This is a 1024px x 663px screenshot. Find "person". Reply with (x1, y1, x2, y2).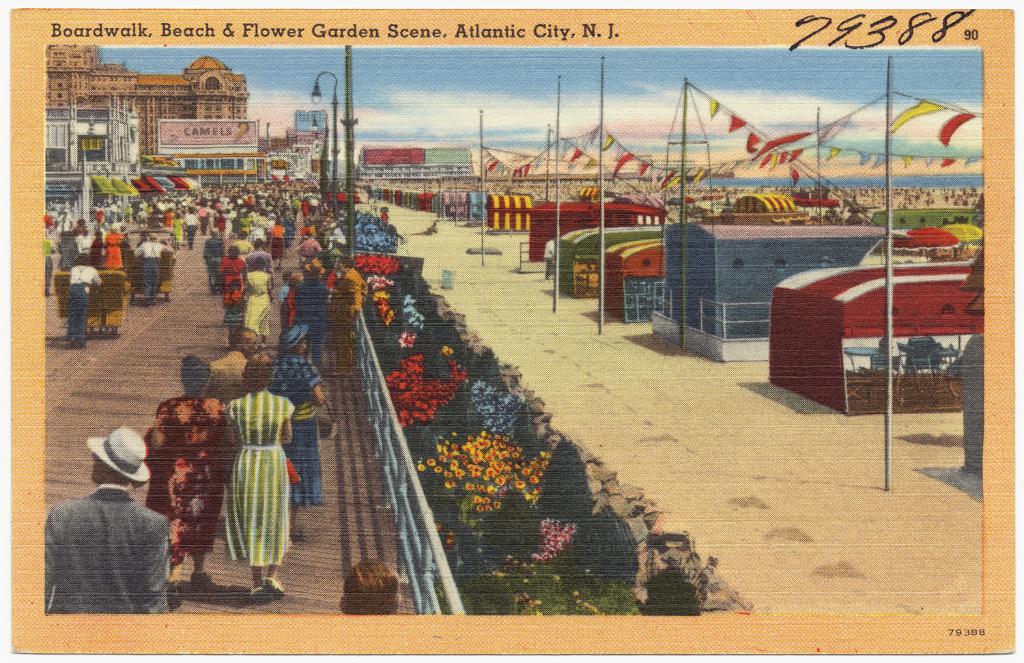
(337, 552, 403, 614).
